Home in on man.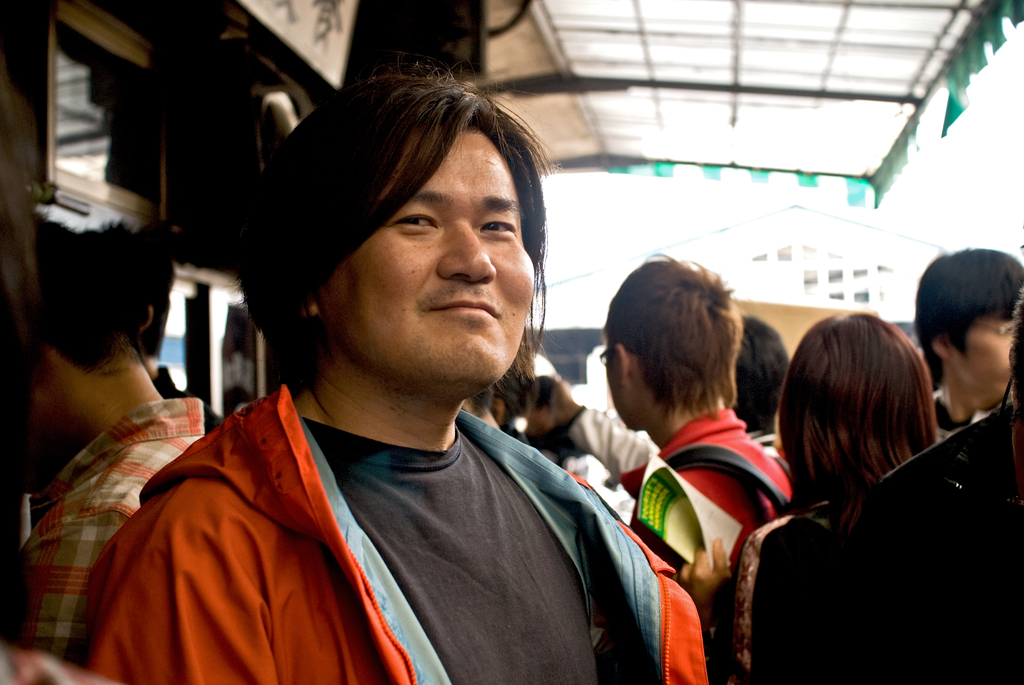
Homed in at box=[81, 47, 728, 684].
